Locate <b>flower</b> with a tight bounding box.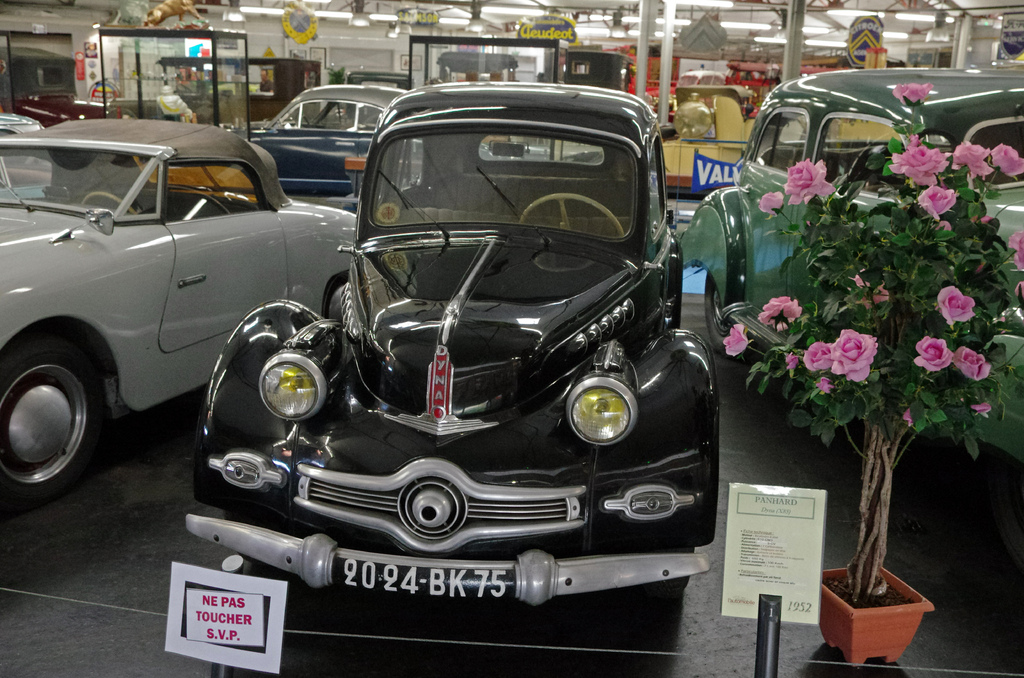
box=[917, 327, 959, 377].
